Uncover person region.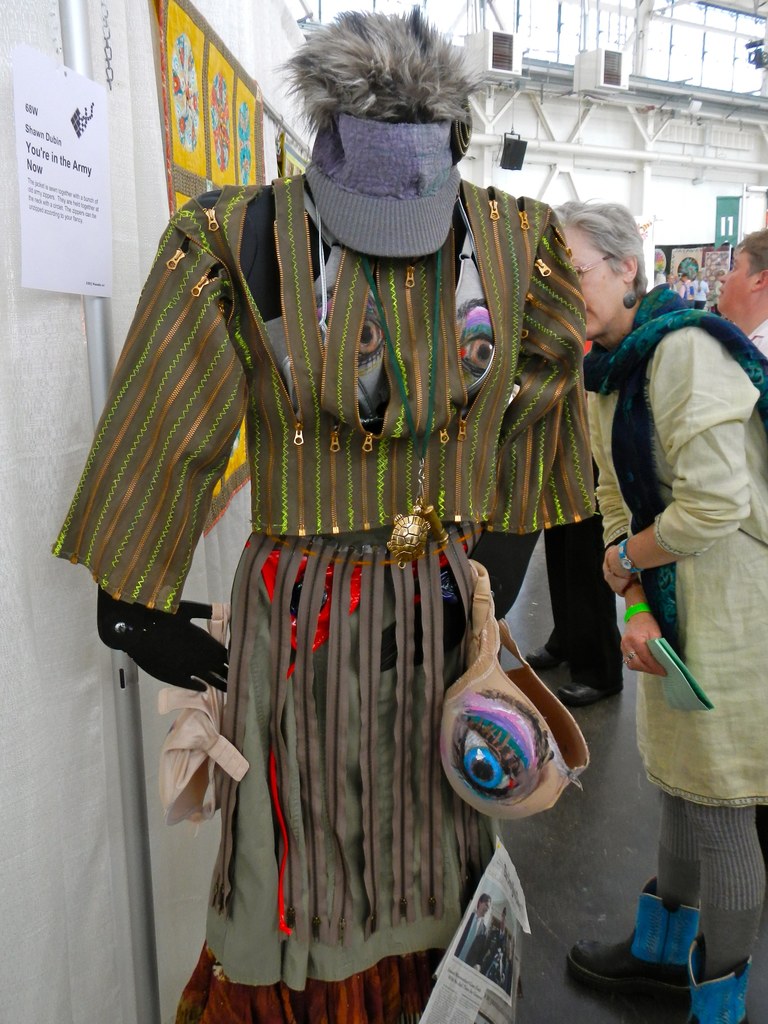
Uncovered: [left=696, top=267, right=714, bottom=302].
